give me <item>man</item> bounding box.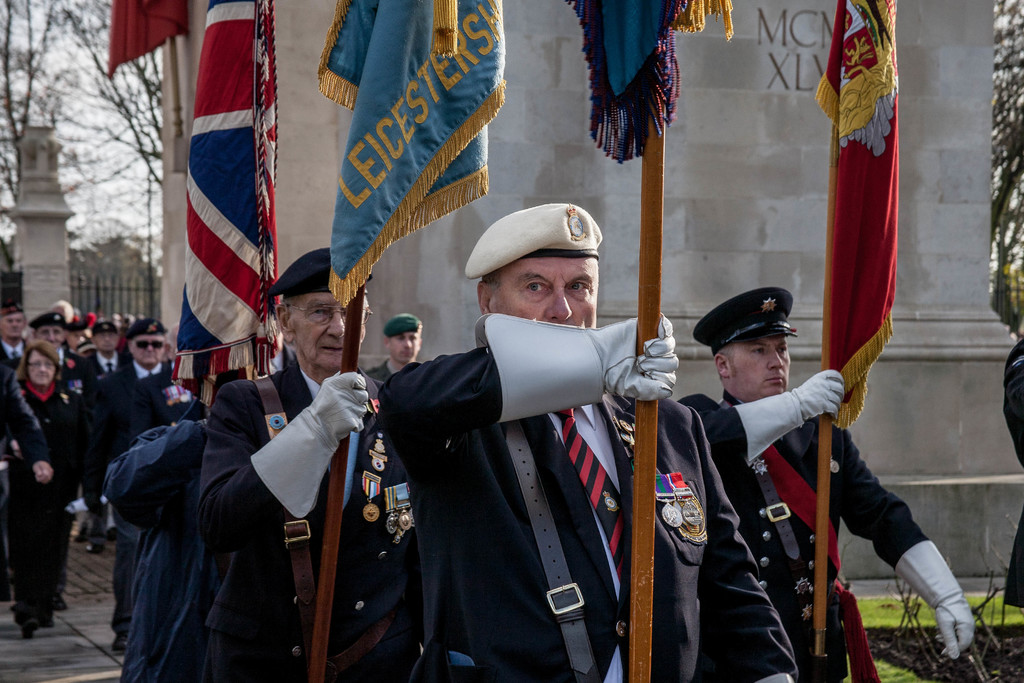
rect(24, 309, 102, 613).
